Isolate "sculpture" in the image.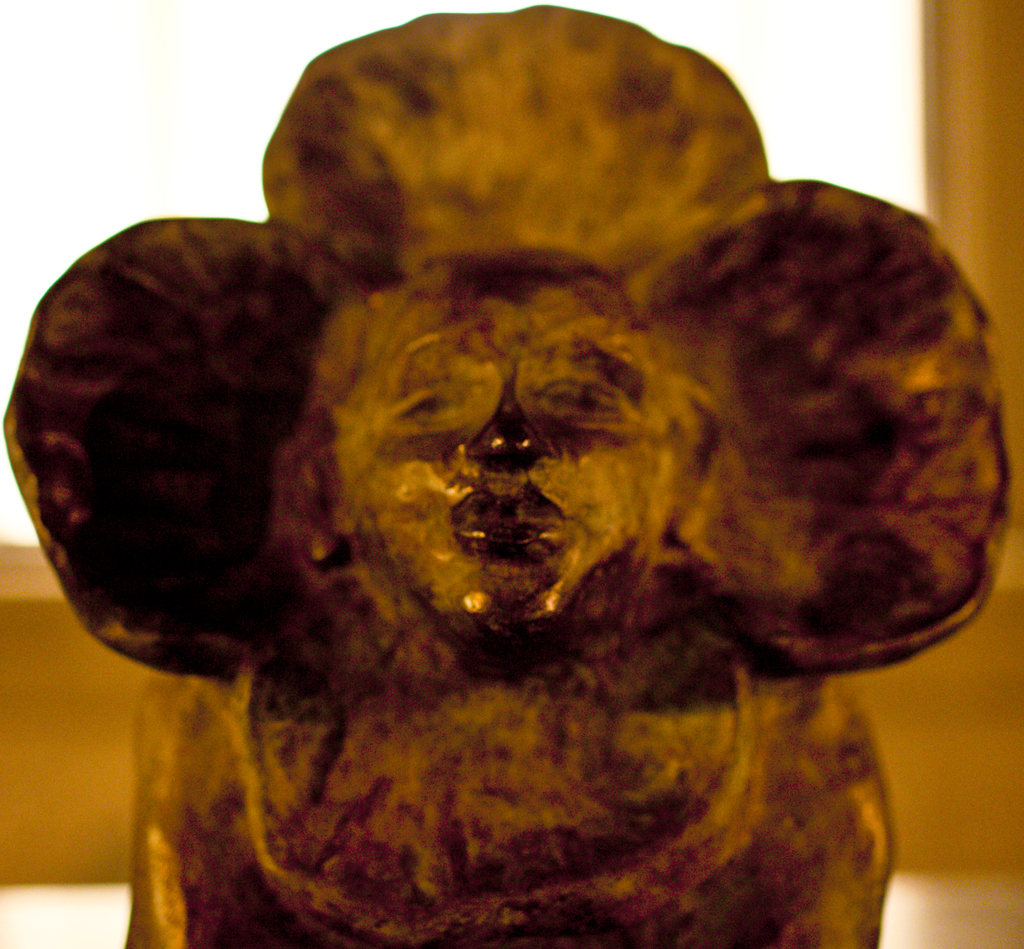
Isolated region: <region>0, 23, 1010, 946</region>.
